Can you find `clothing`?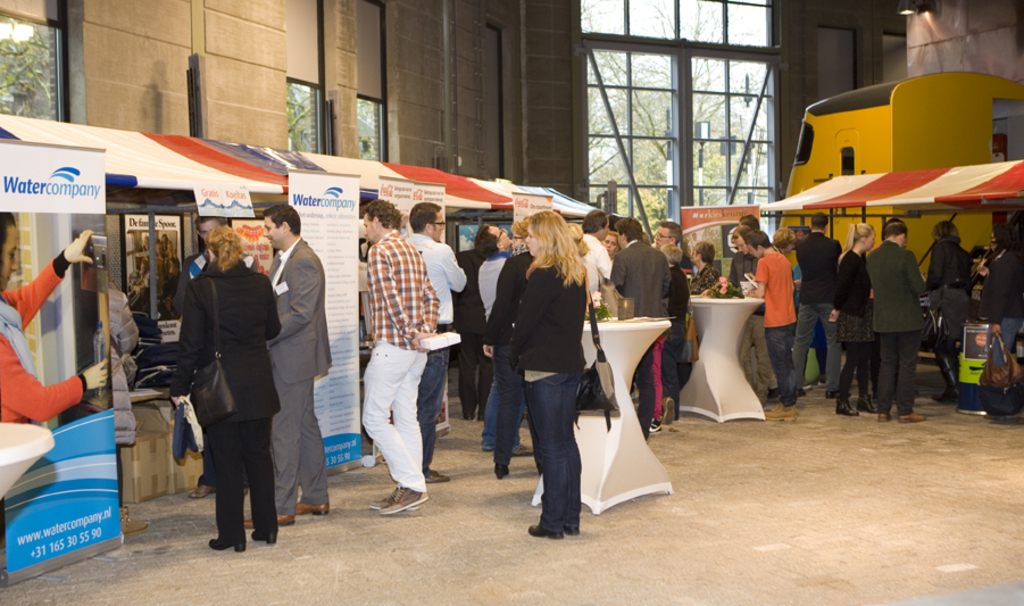
Yes, bounding box: 869 243 917 413.
